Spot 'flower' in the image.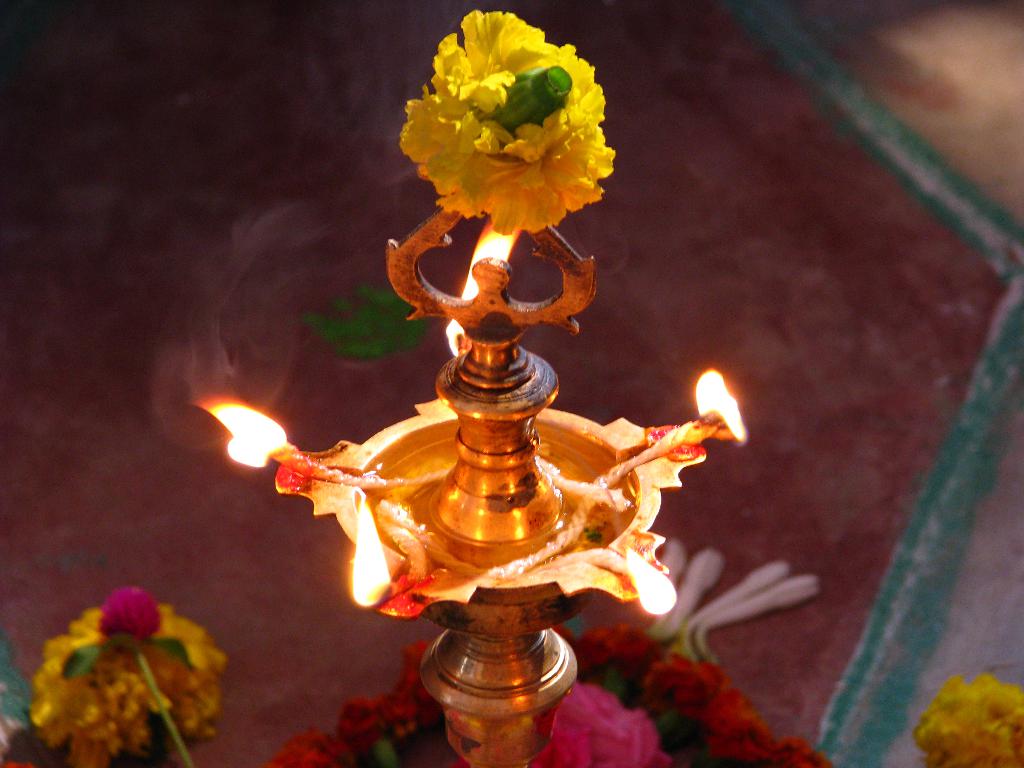
'flower' found at left=24, top=602, right=236, bottom=767.
